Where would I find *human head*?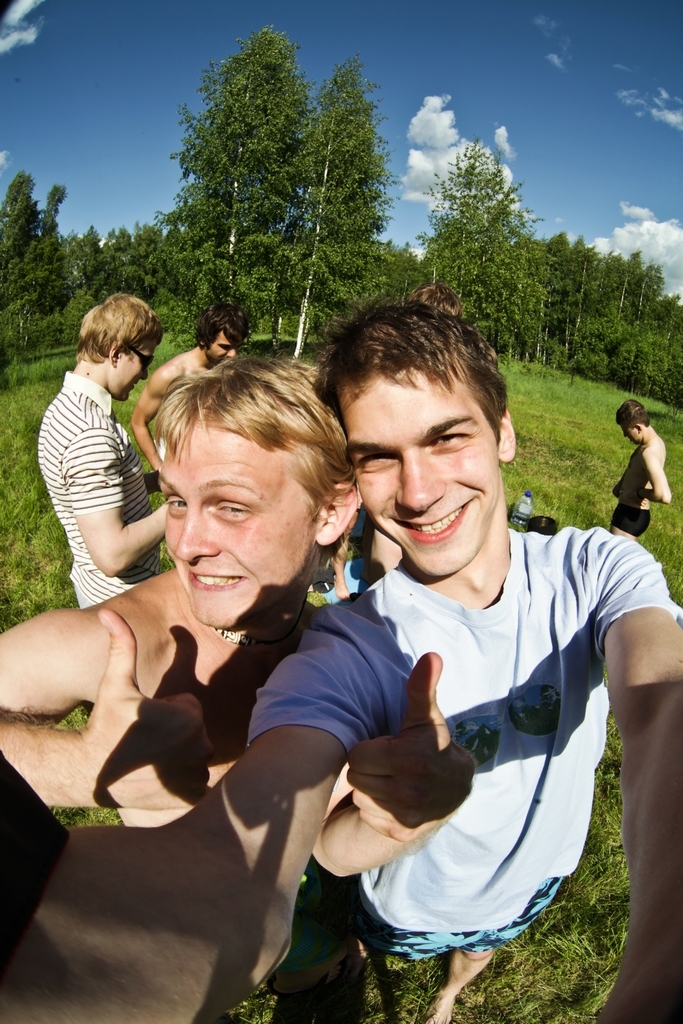
At (189, 303, 265, 361).
